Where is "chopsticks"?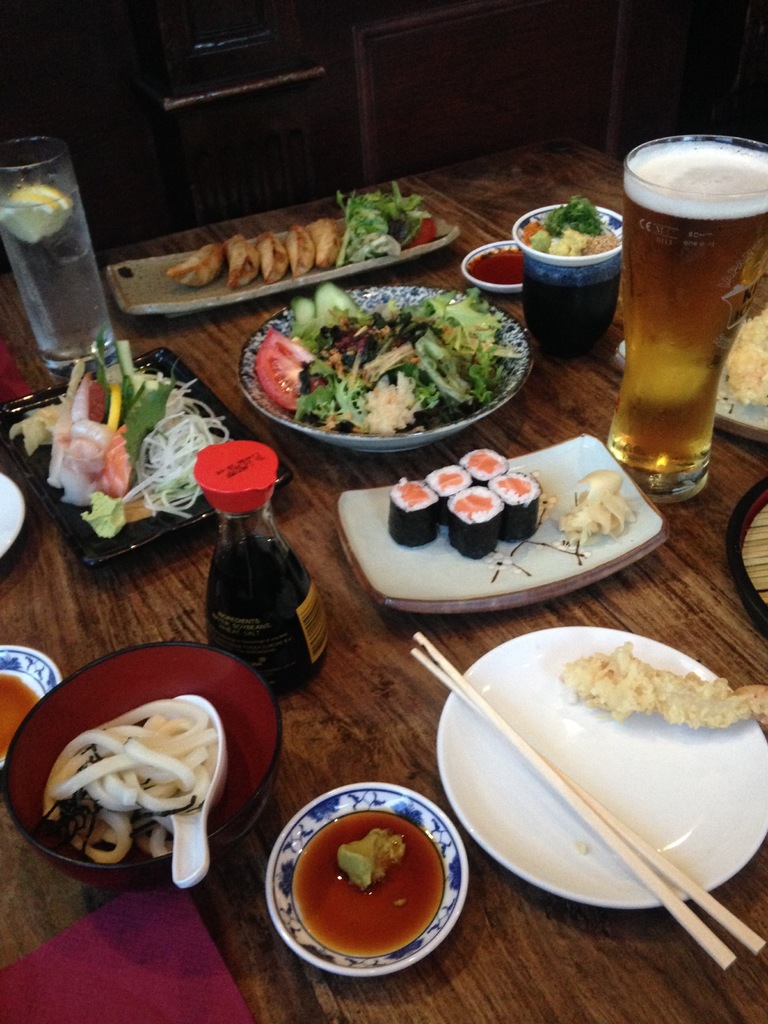
[453, 626, 724, 923].
